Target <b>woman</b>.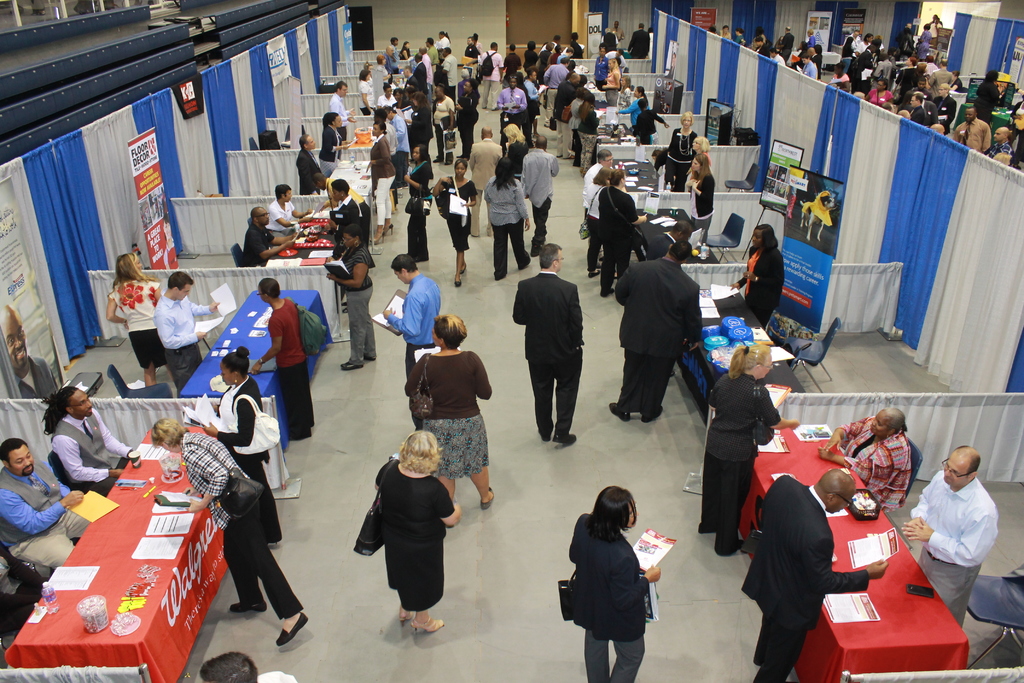
Target region: bbox(198, 343, 286, 546).
